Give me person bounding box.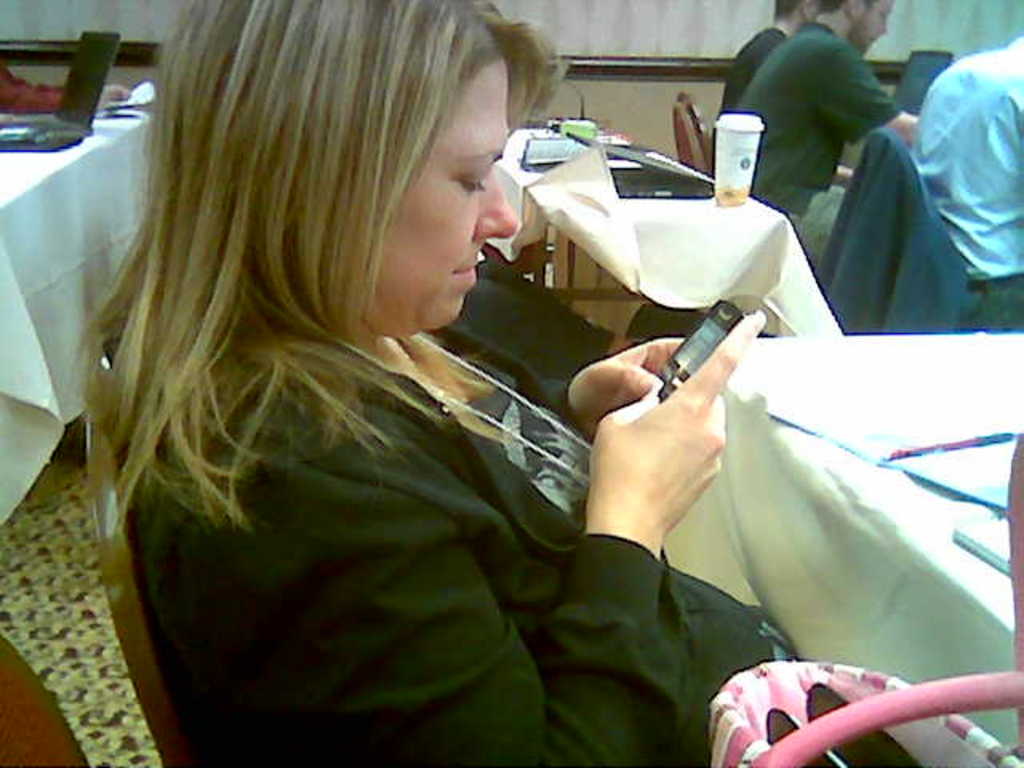
bbox(717, 0, 822, 112).
